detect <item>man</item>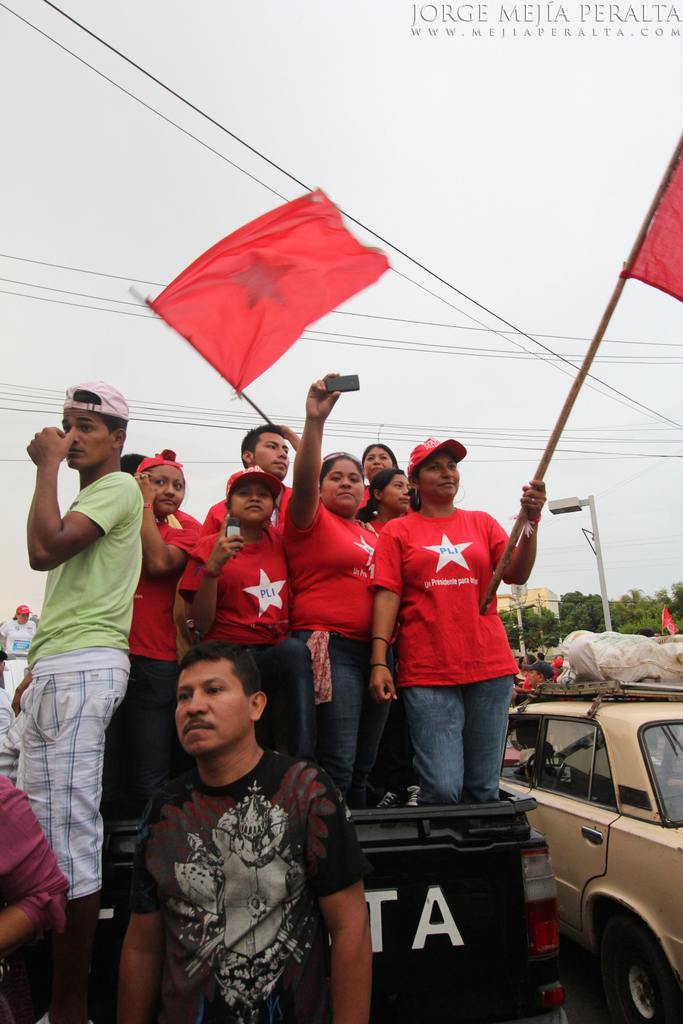
region(117, 625, 365, 1019)
